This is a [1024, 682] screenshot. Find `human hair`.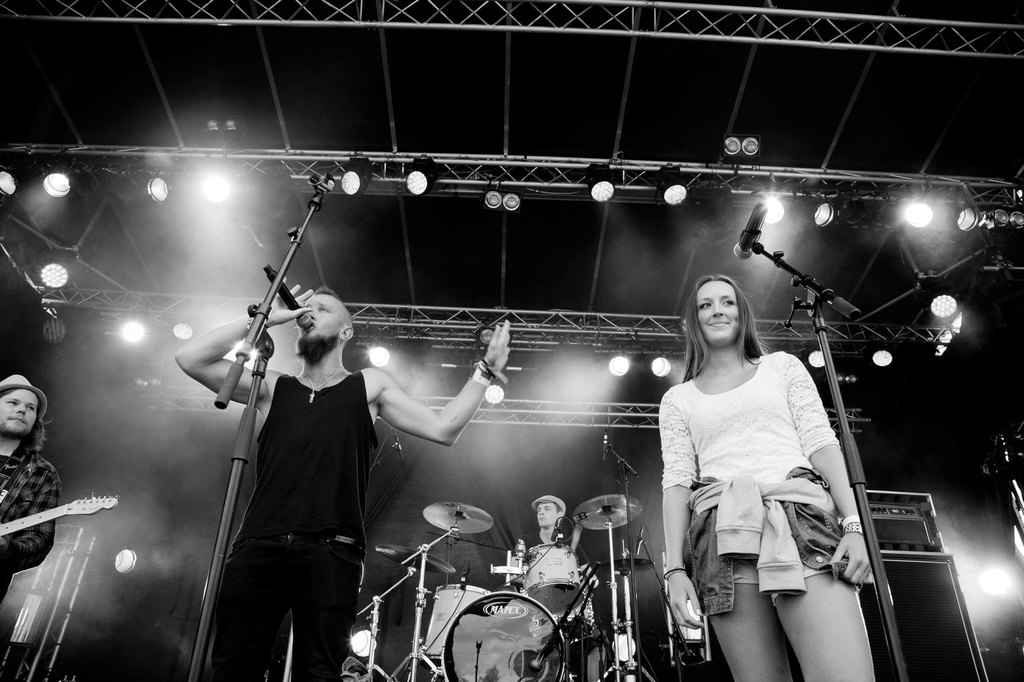
Bounding box: (0, 387, 51, 457).
